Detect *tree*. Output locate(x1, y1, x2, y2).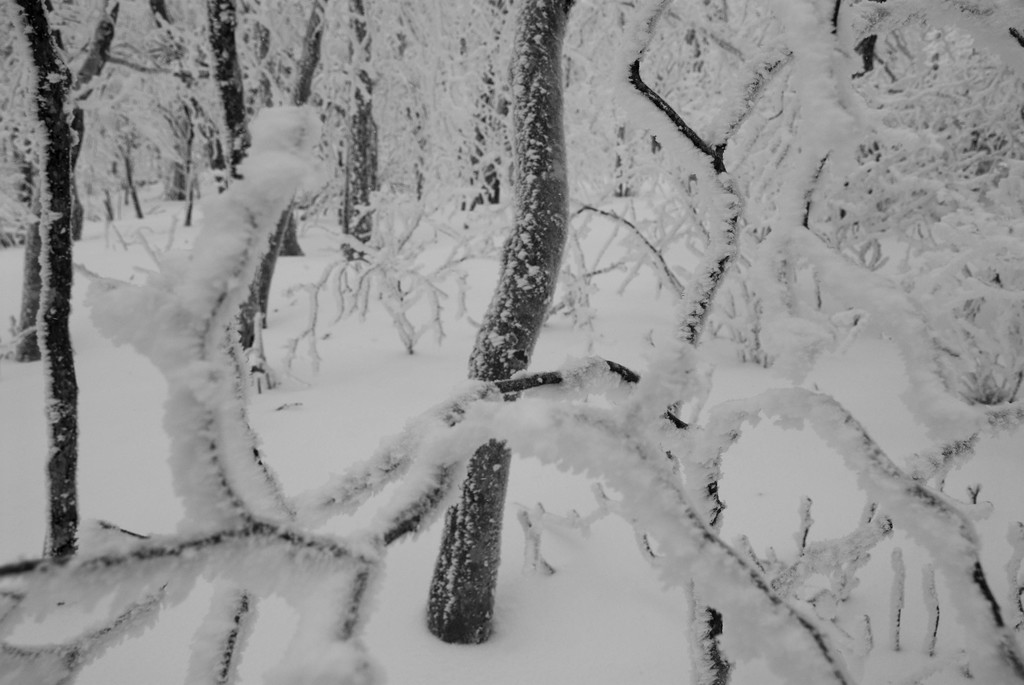
locate(440, 13, 598, 439).
